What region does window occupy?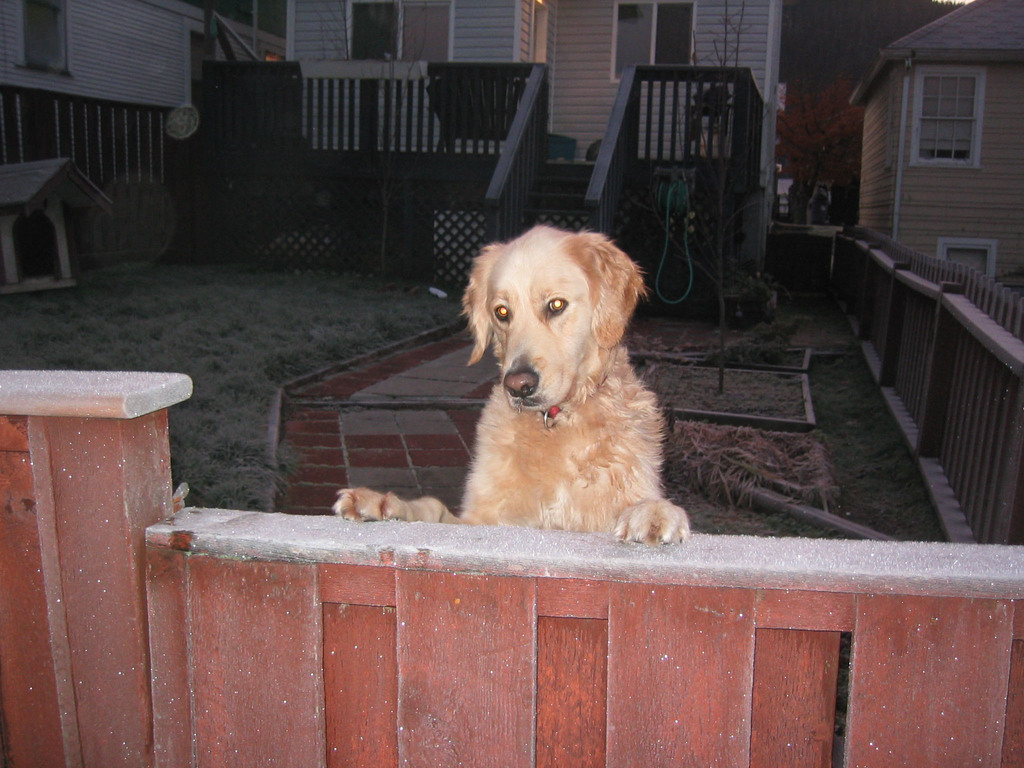
(914, 43, 1007, 172).
